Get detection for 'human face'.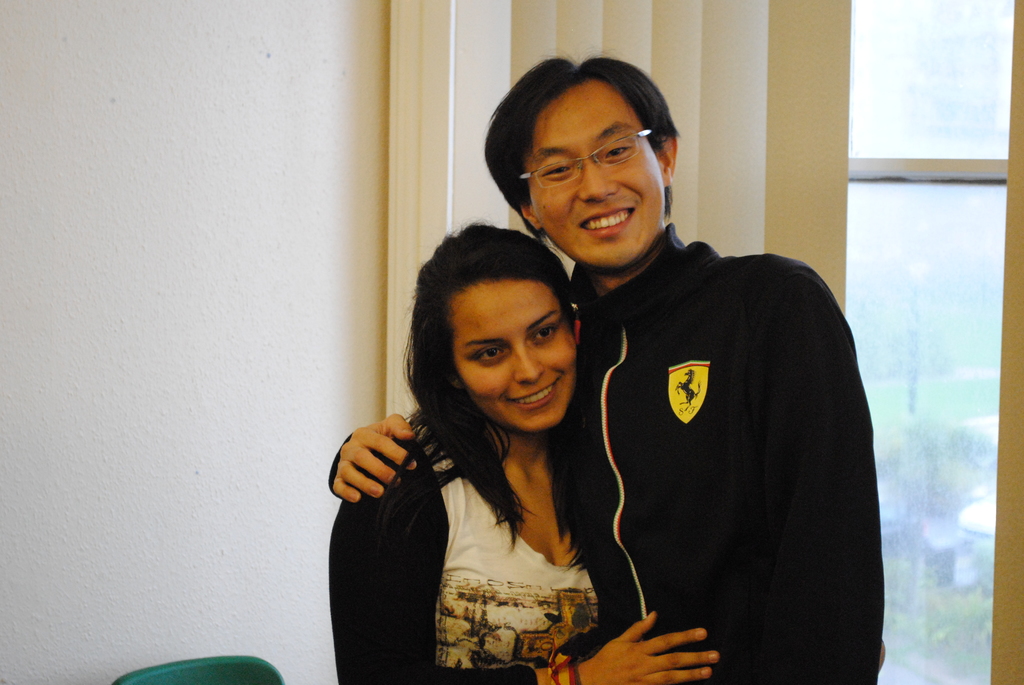
Detection: {"left": 527, "top": 89, "right": 665, "bottom": 272}.
